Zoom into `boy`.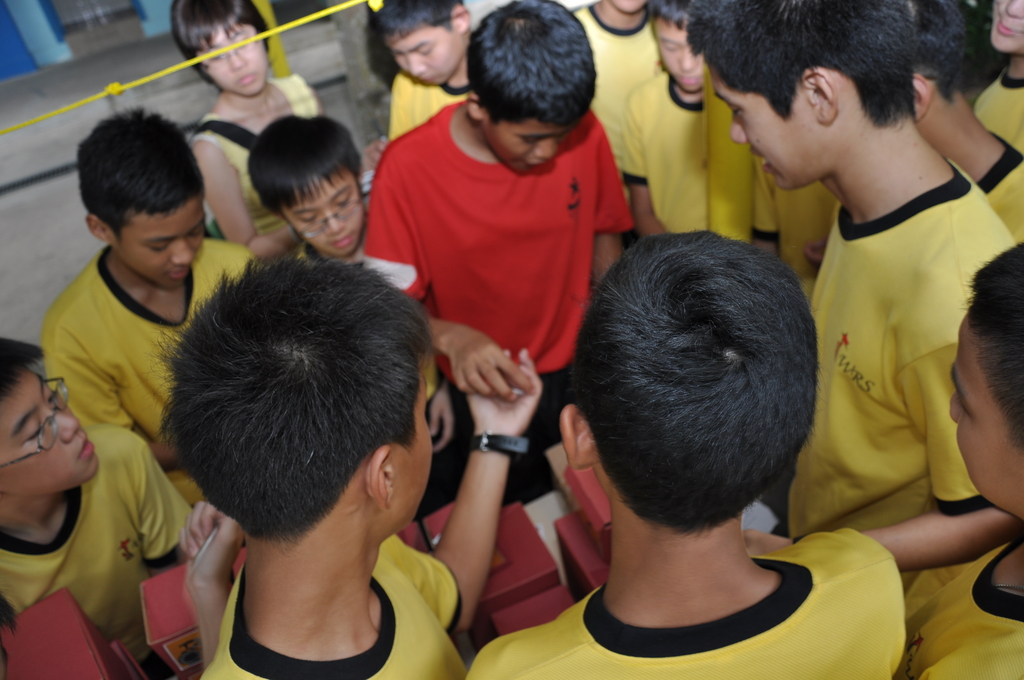
Zoom target: 42, 110, 260, 504.
